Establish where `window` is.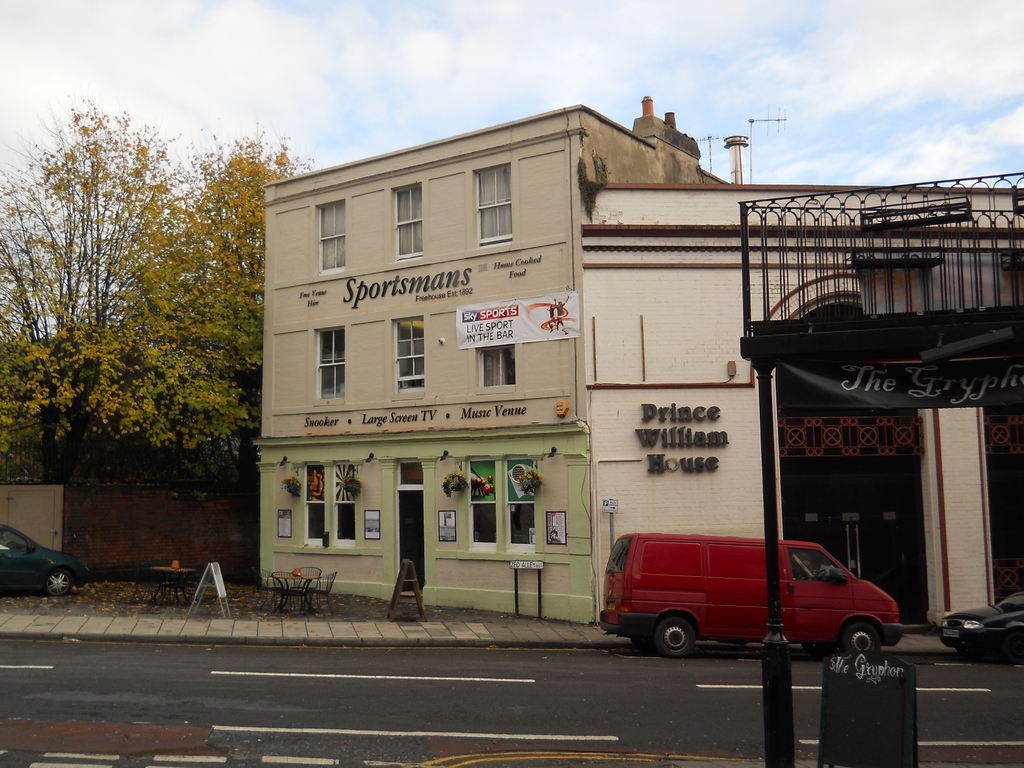
Established at bbox=[471, 161, 512, 246].
